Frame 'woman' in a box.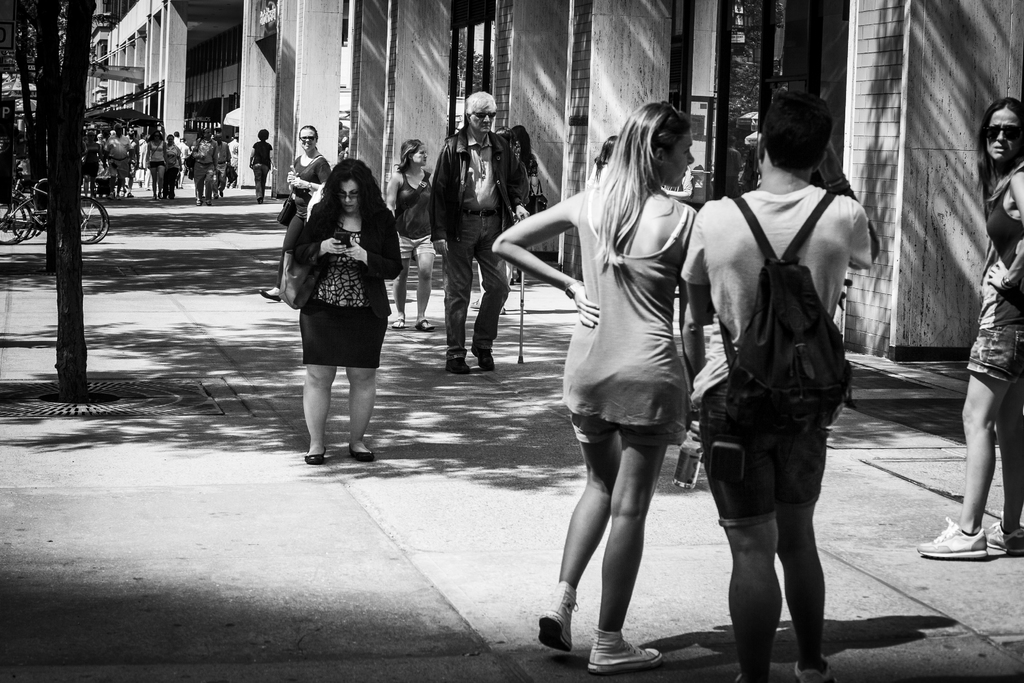
region(919, 96, 1023, 558).
